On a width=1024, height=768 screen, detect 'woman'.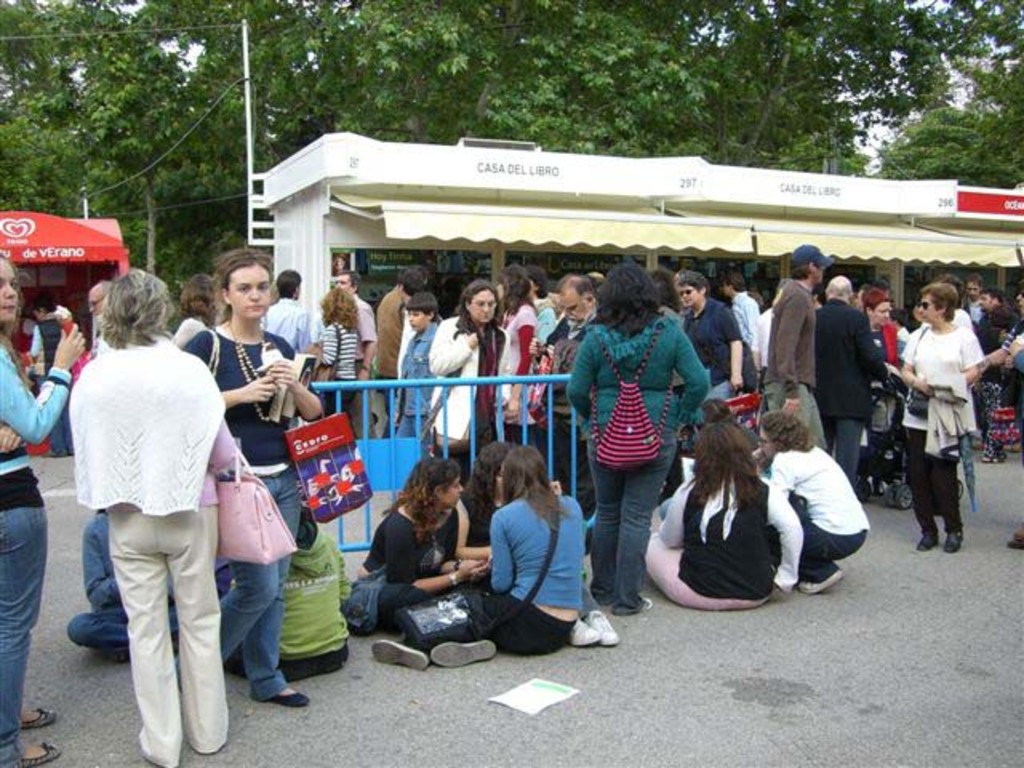
635:413:803:618.
